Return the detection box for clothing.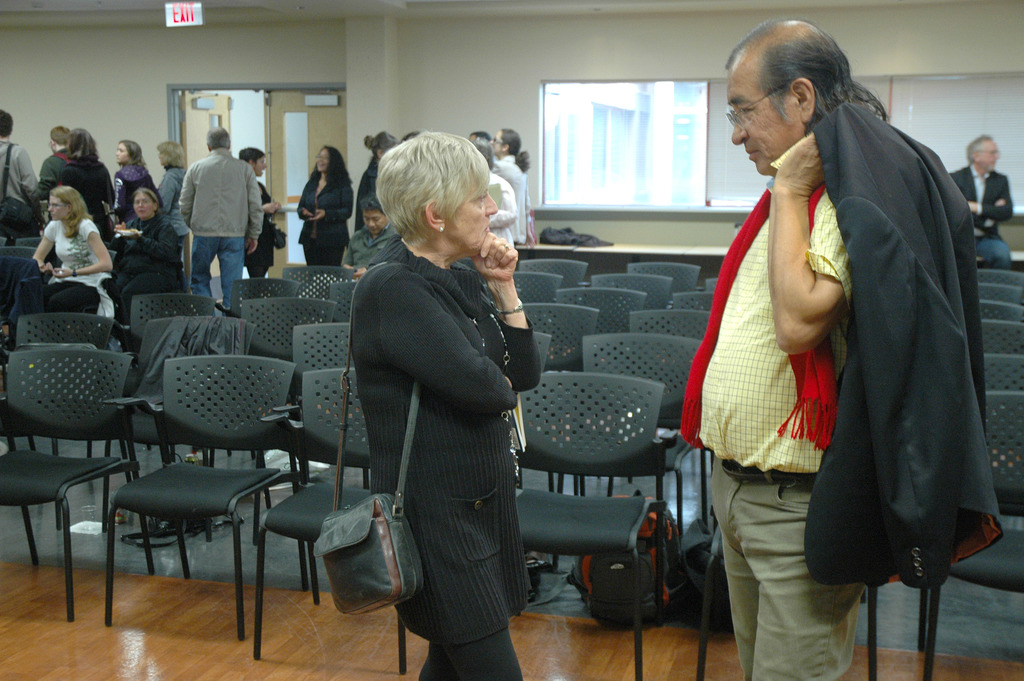
[692,140,883,679].
